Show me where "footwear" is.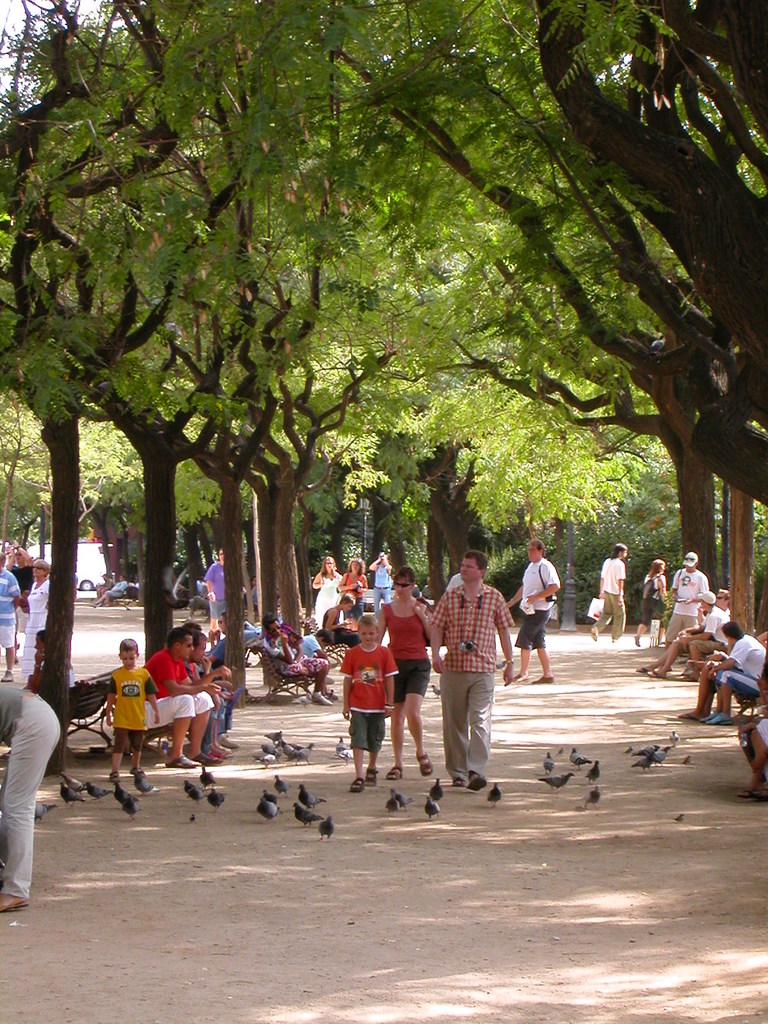
"footwear" is at region(632, 667, 646, 674).
